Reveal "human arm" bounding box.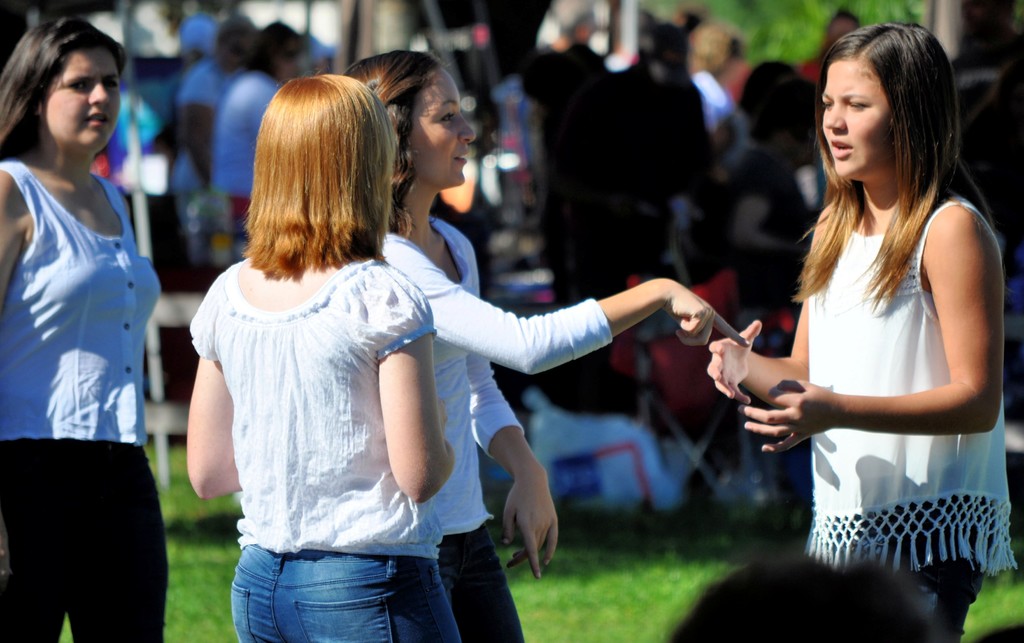
Revealed: {"left": 380, "top": 236, "right": 749, "bottom": 379}.
